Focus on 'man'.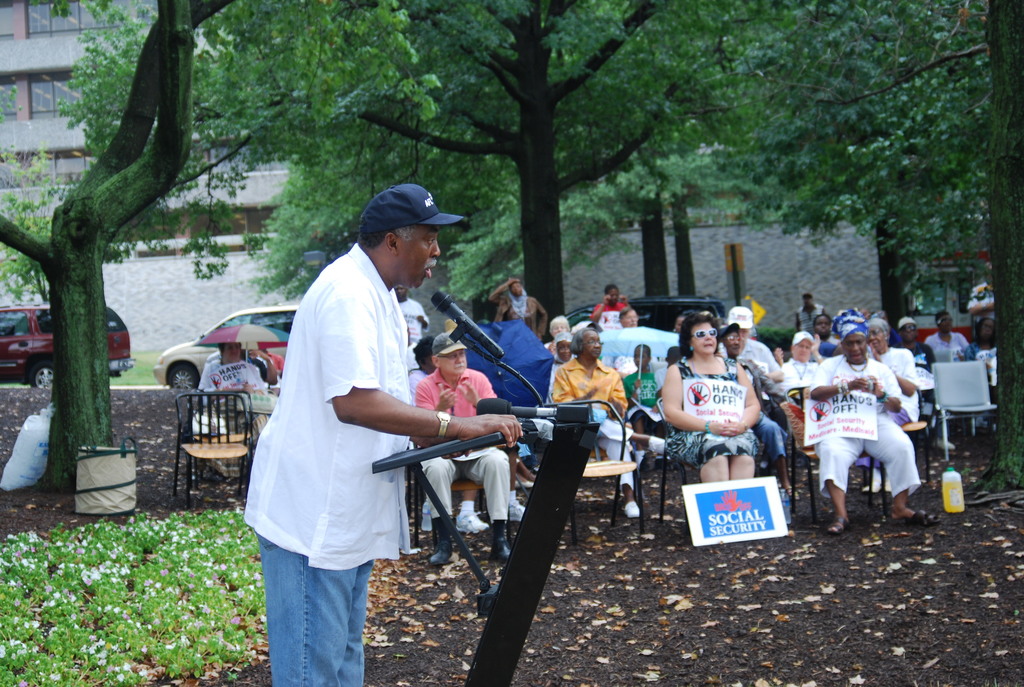
Focused at <box>490,279,545,346</box>.
